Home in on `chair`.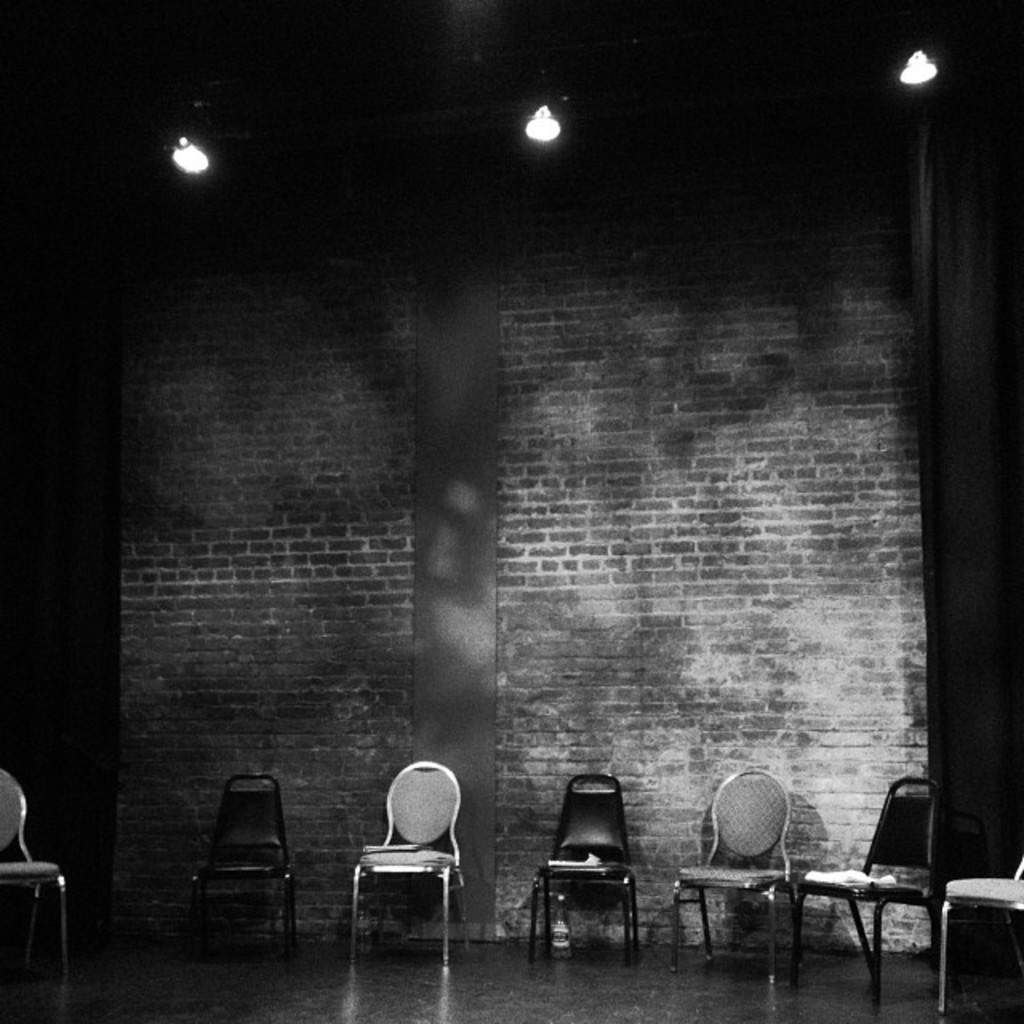
Homed in at (349,763,478,954).
